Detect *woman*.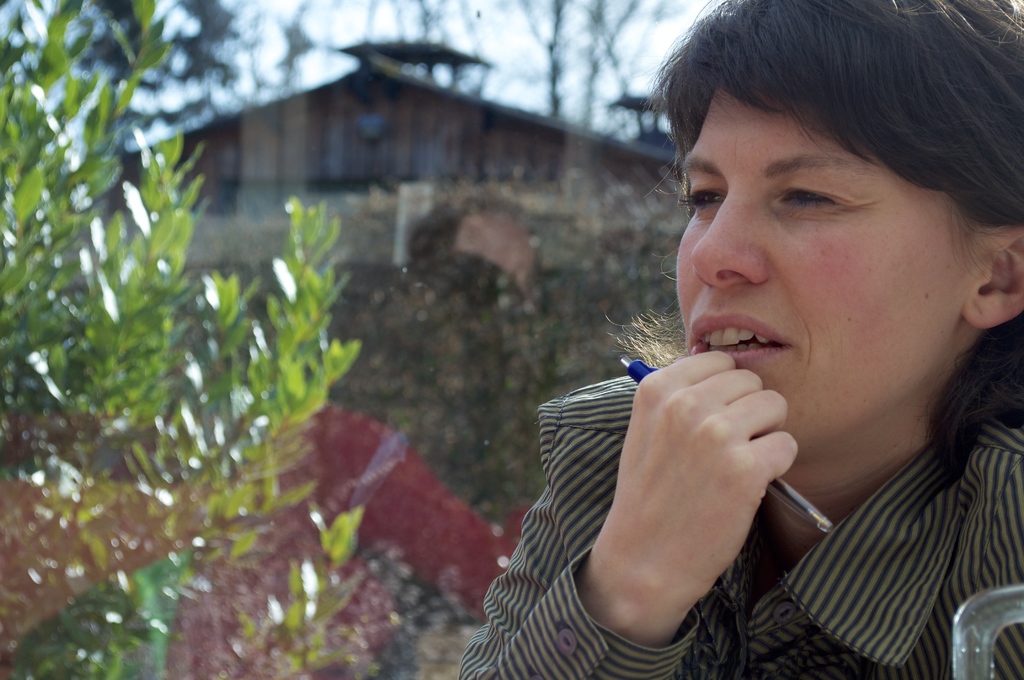
Detected at detection(461, 0, 1023, 679).
